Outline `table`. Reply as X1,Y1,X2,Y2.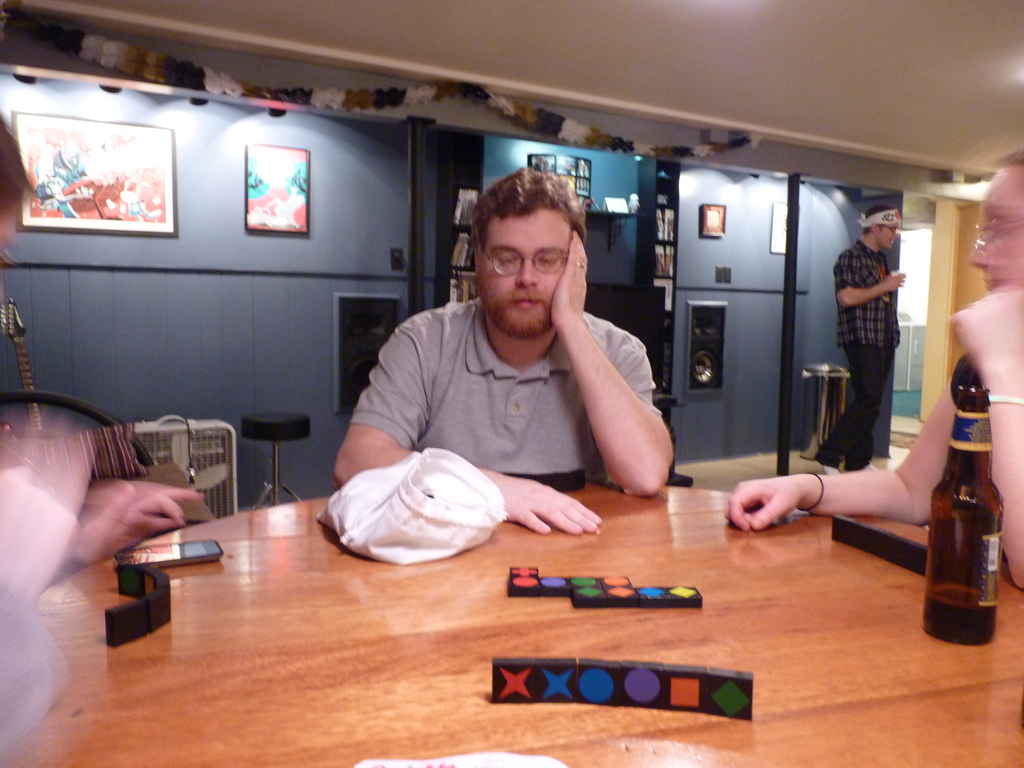
0,474,1023,767.
